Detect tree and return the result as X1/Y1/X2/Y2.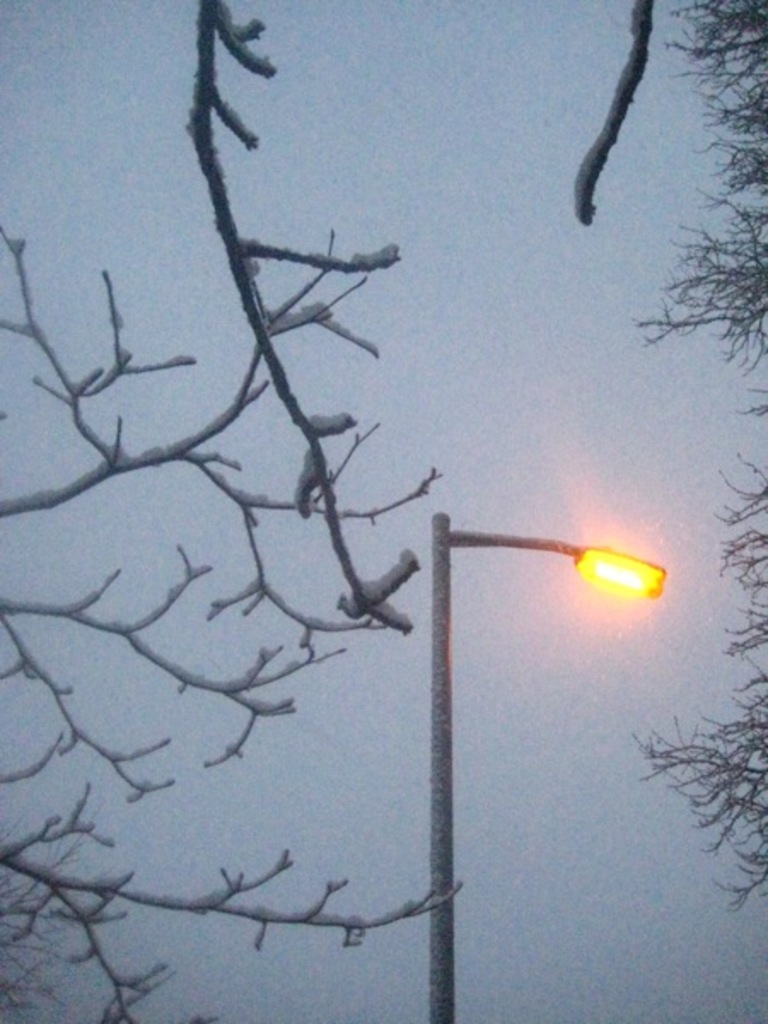
635/0/766/903.
